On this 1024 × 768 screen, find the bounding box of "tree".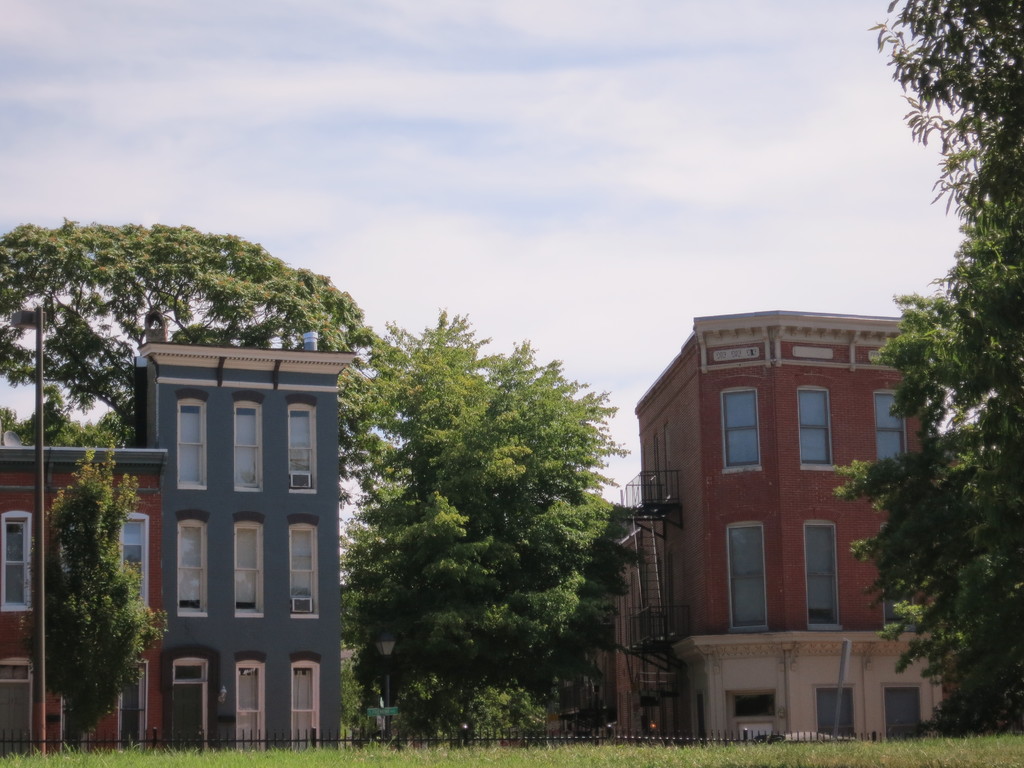
Bounding box: 30/418/149/739.
